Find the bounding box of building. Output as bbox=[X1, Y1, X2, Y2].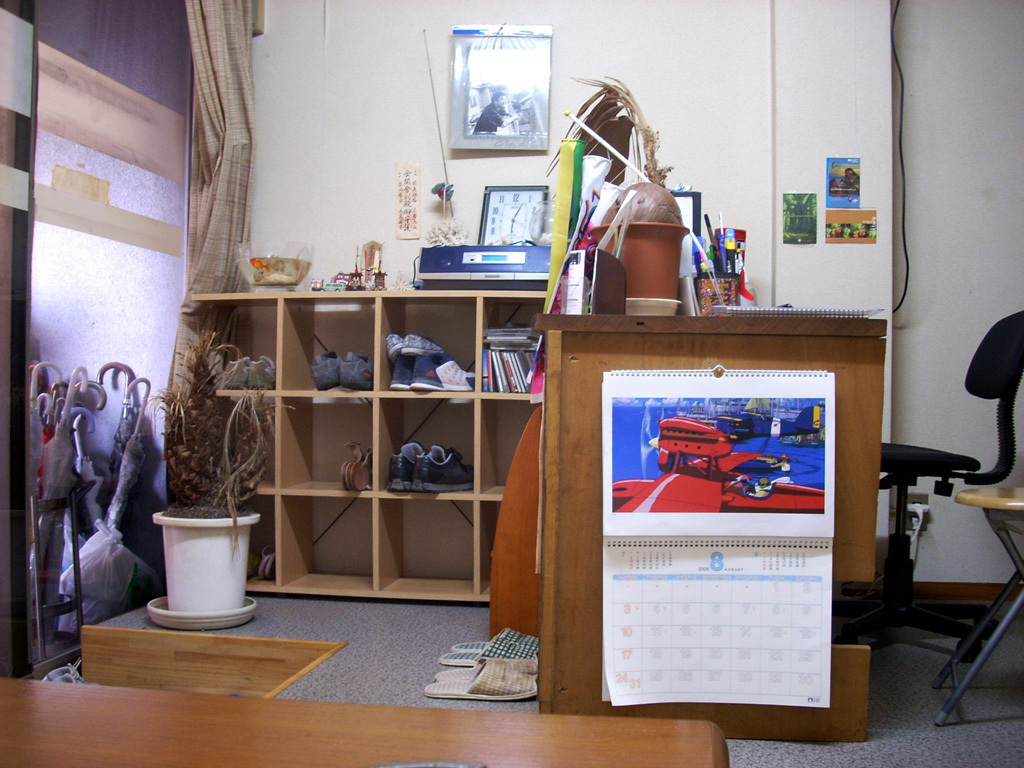
bbox=[0, 0, 1023, 767].
